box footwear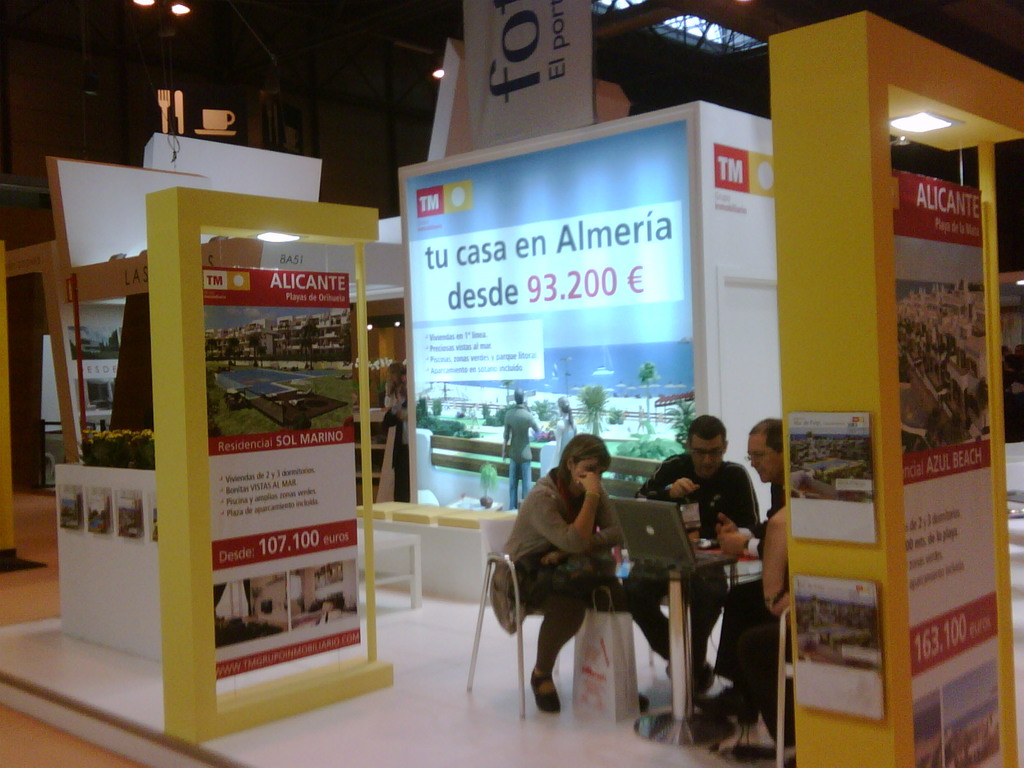
(529, 669, 561, 717)
